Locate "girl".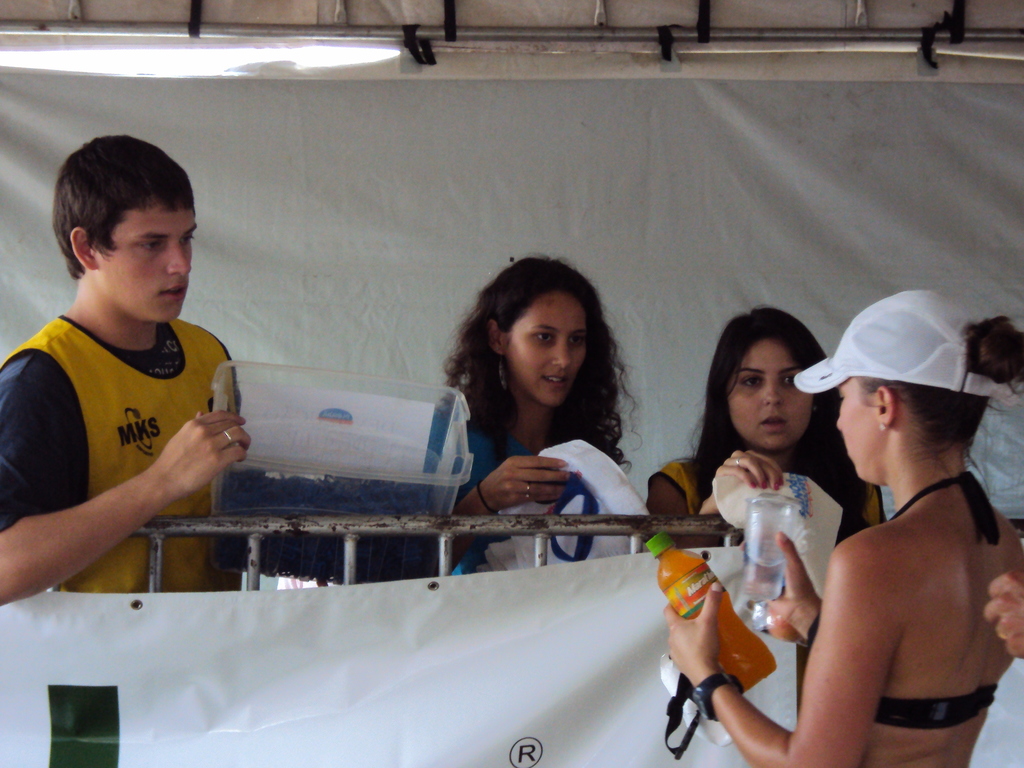
Bounding box: bbox(657, 309, 876, 545).
